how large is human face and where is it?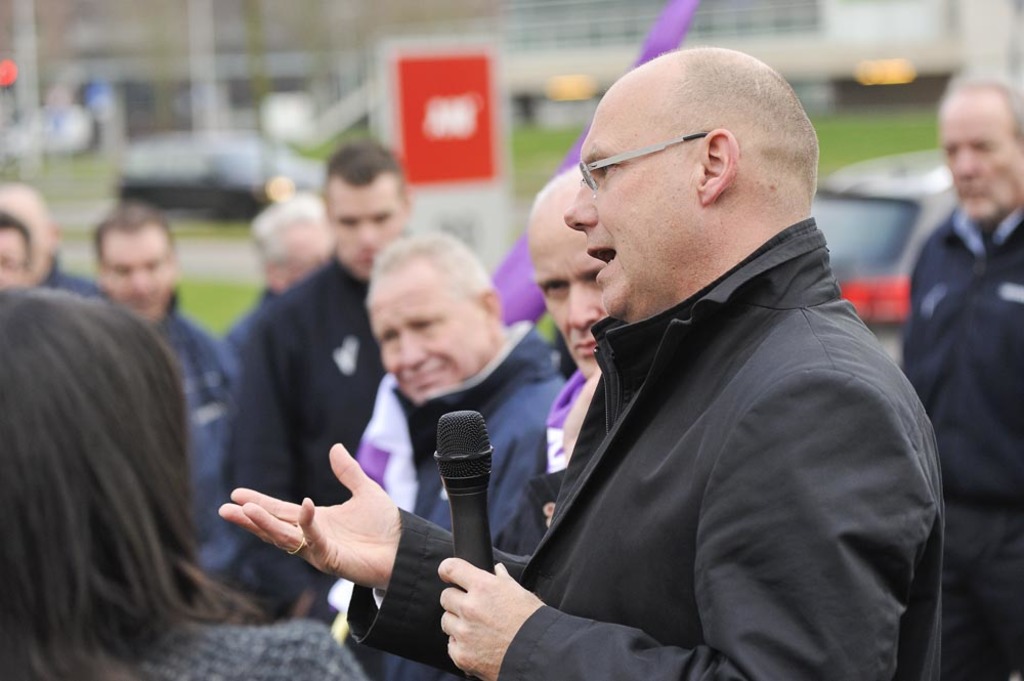
Bounding box: (524, 207, 615, 377).
